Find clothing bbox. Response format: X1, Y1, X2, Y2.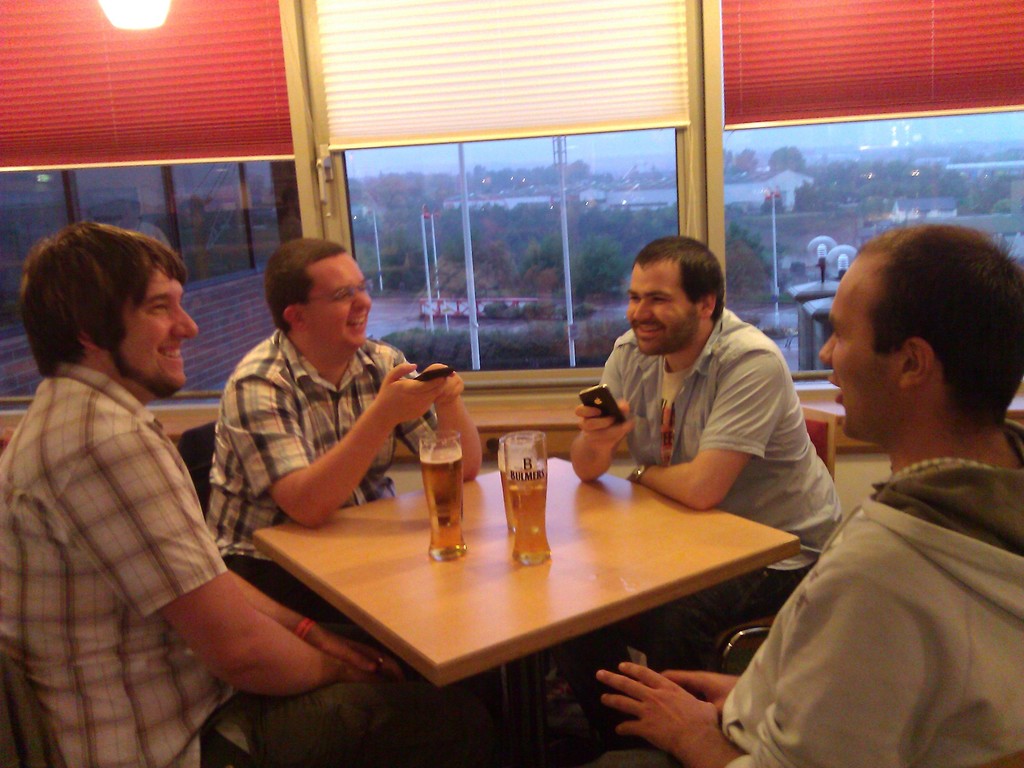
545, 292, 836, 753.
